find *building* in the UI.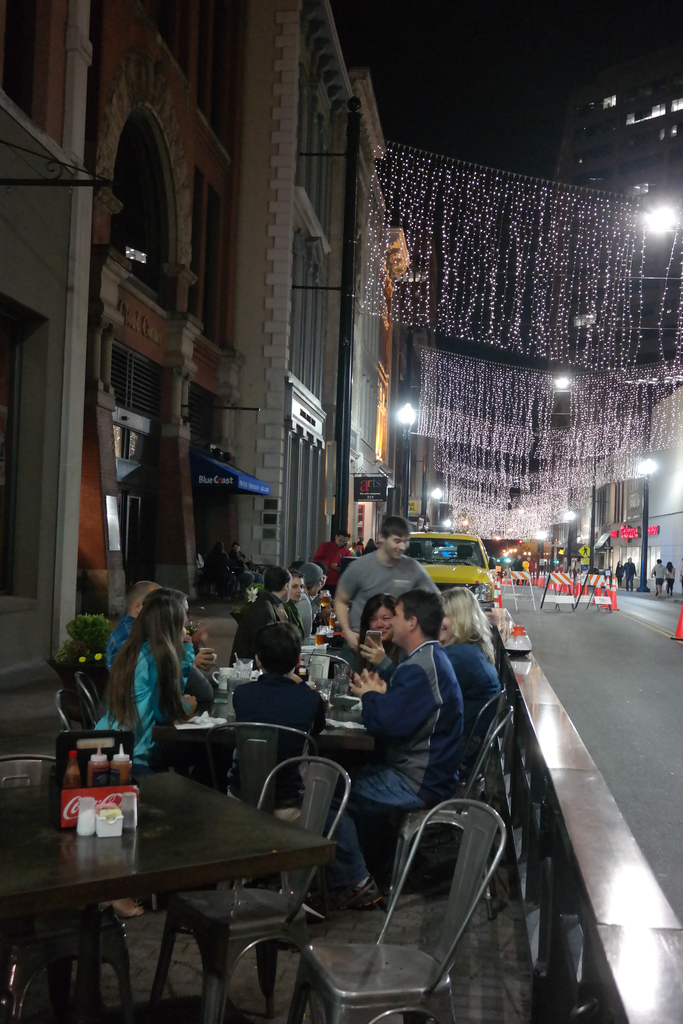
UI element at detection(507, 66, 682, 608).
